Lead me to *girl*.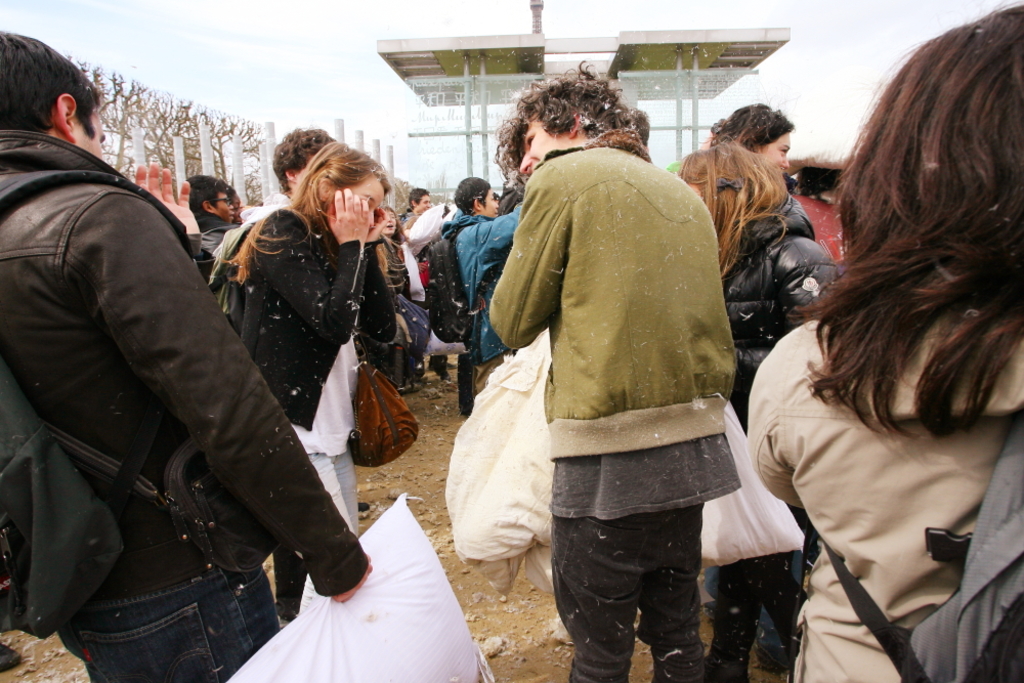
Lead to <bbox>210, 135, 397, 535</bbox>.
